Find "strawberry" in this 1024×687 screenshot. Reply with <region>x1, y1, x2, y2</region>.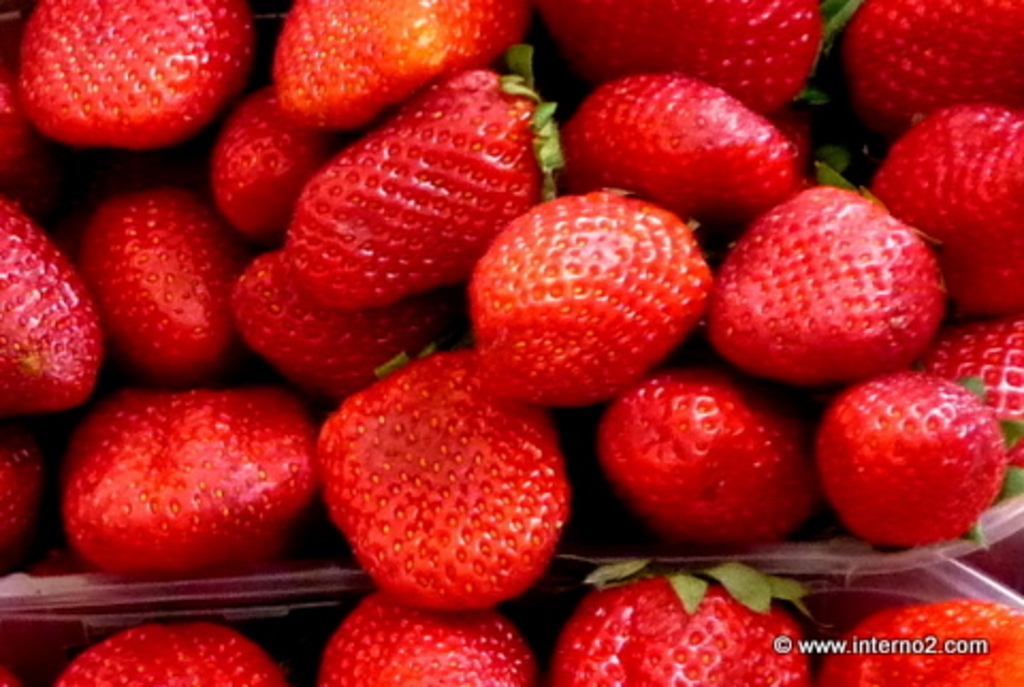
<region>915, 314, 1022, 480</region>.
